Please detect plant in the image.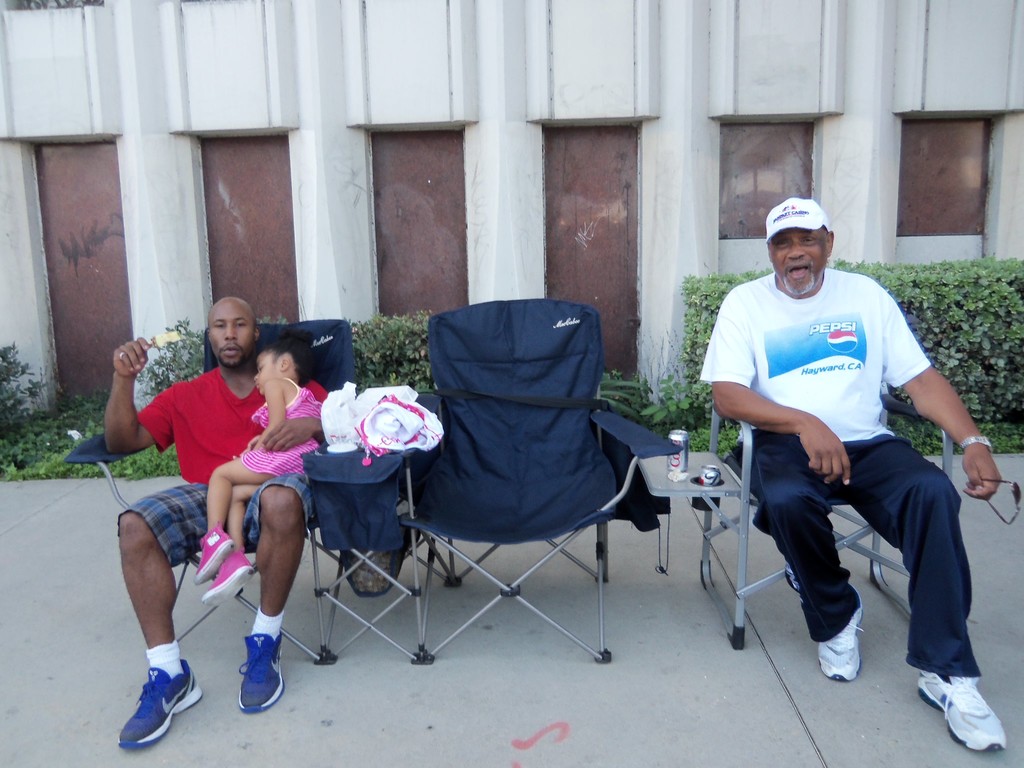
(left=132, top=315, right=205, bottom=399).
